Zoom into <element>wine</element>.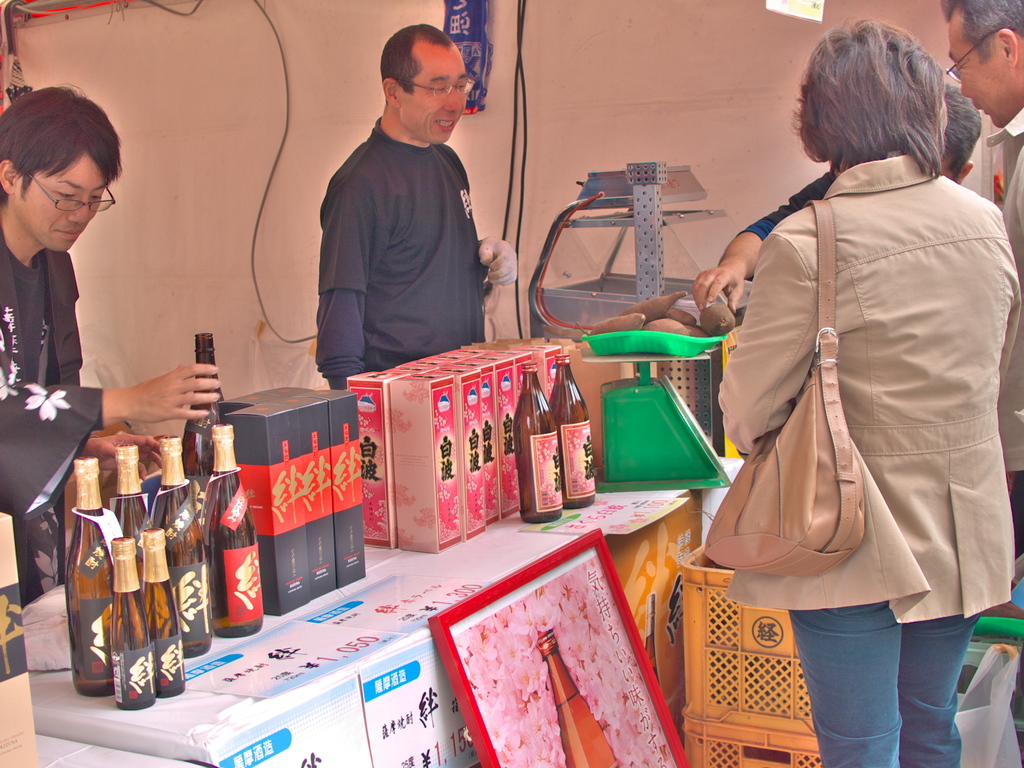
Zoom target: Rect(550, 355, 594, 506).
